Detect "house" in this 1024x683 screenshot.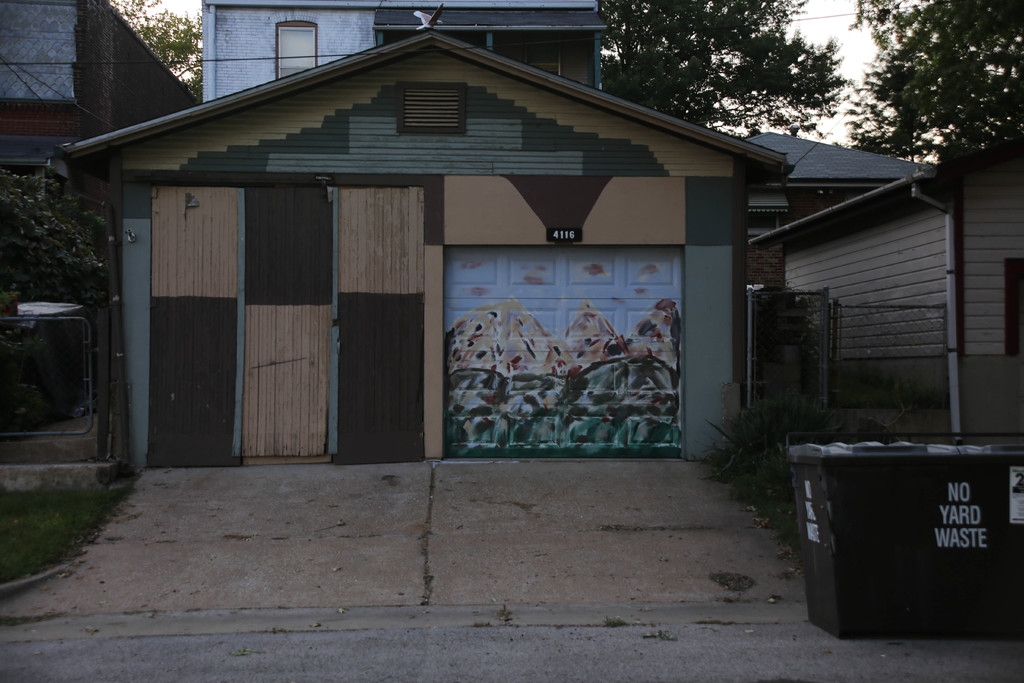
Detection: rect(48, 24, 787, 470).
